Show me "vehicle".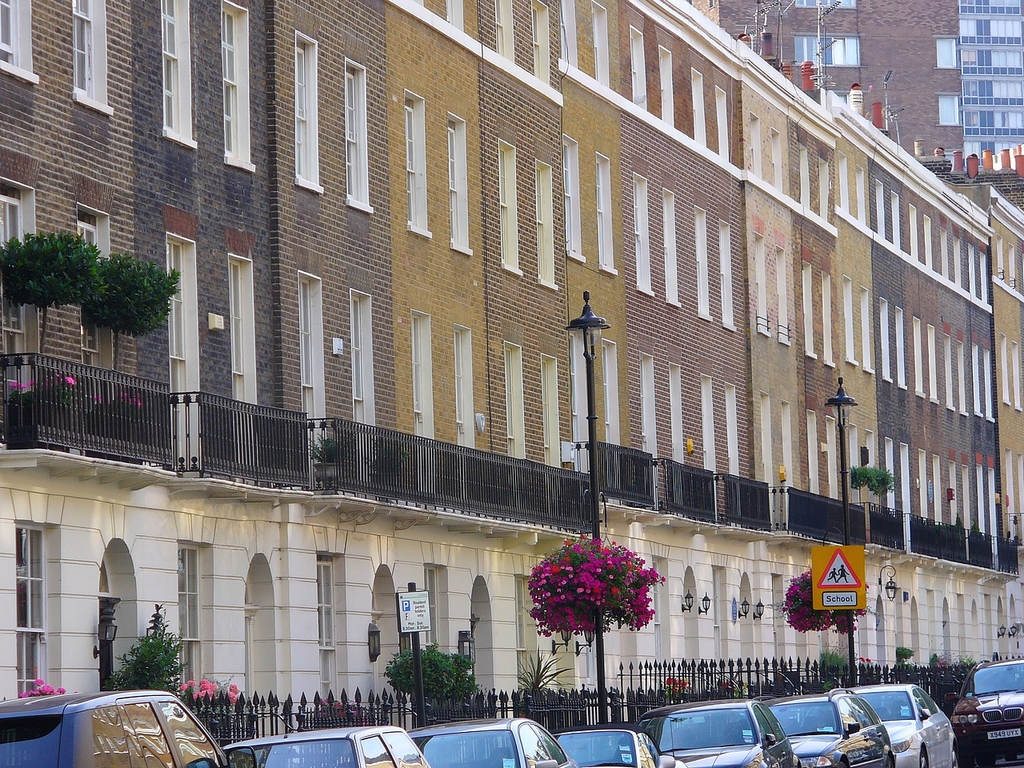
"vehicle" is here: 632,700,800,767.
